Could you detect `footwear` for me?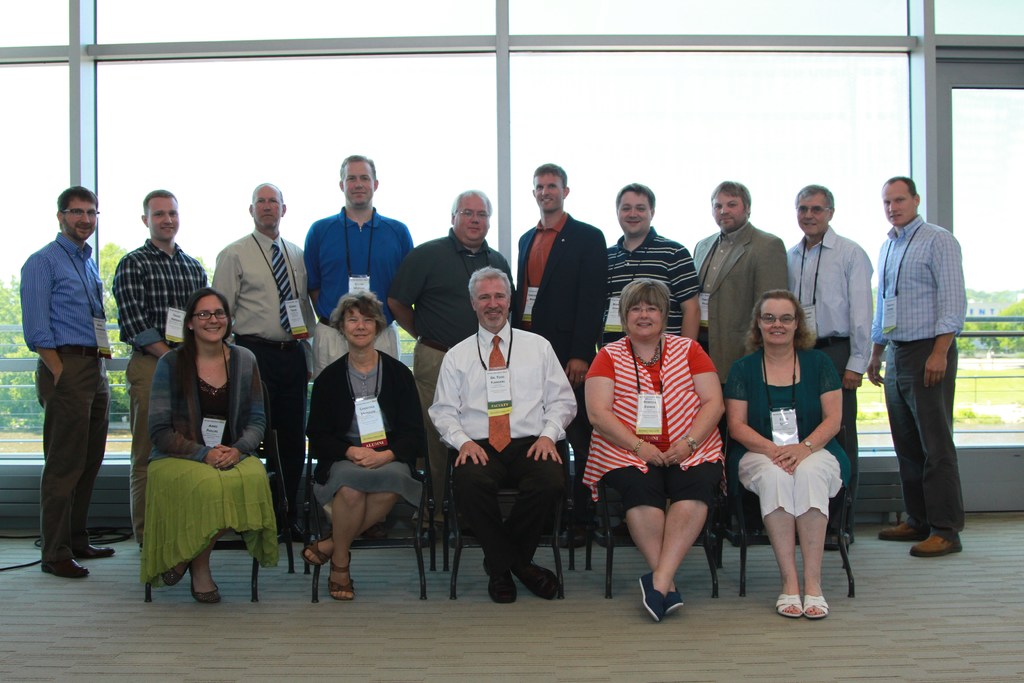
Detection result: <bbox>831, 531, 852, 547</bbox>.
